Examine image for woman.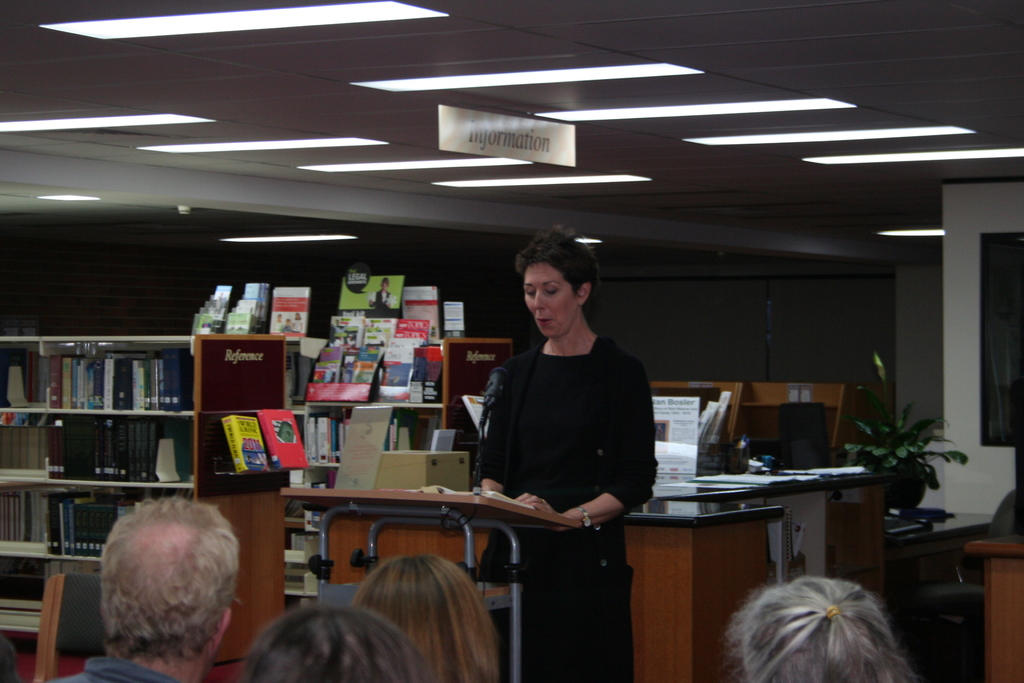
Examination result: <region>354, 554, 499, 682</region>.
